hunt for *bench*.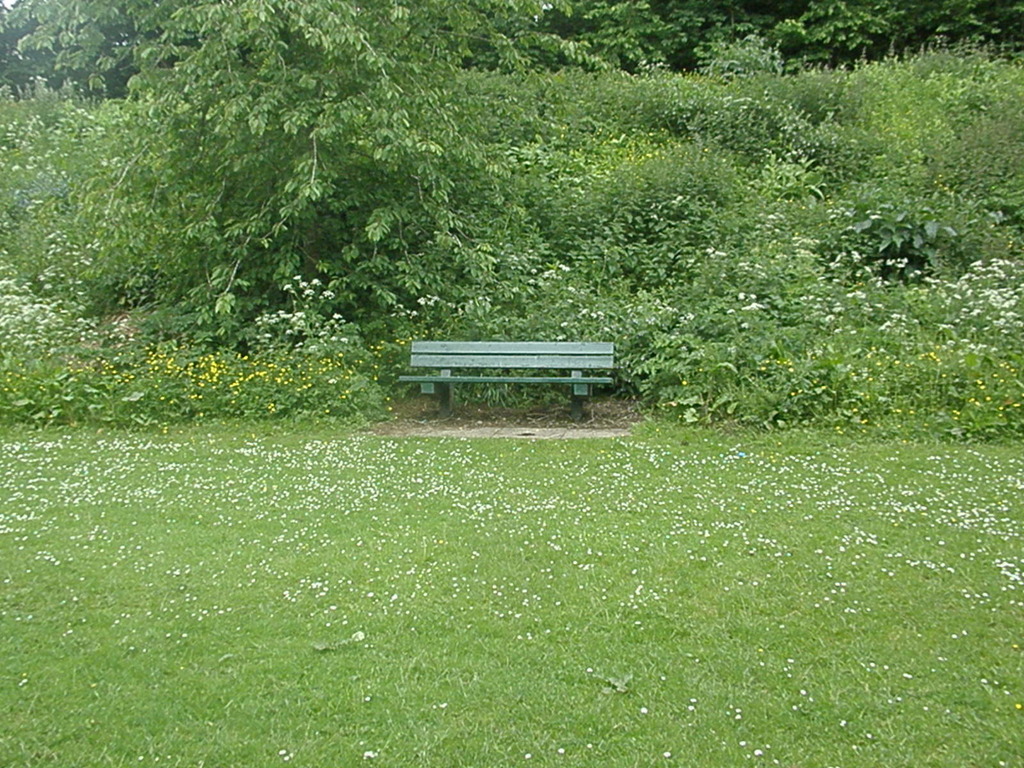
Hunted down at bbox(392, 322, 628, 417).
